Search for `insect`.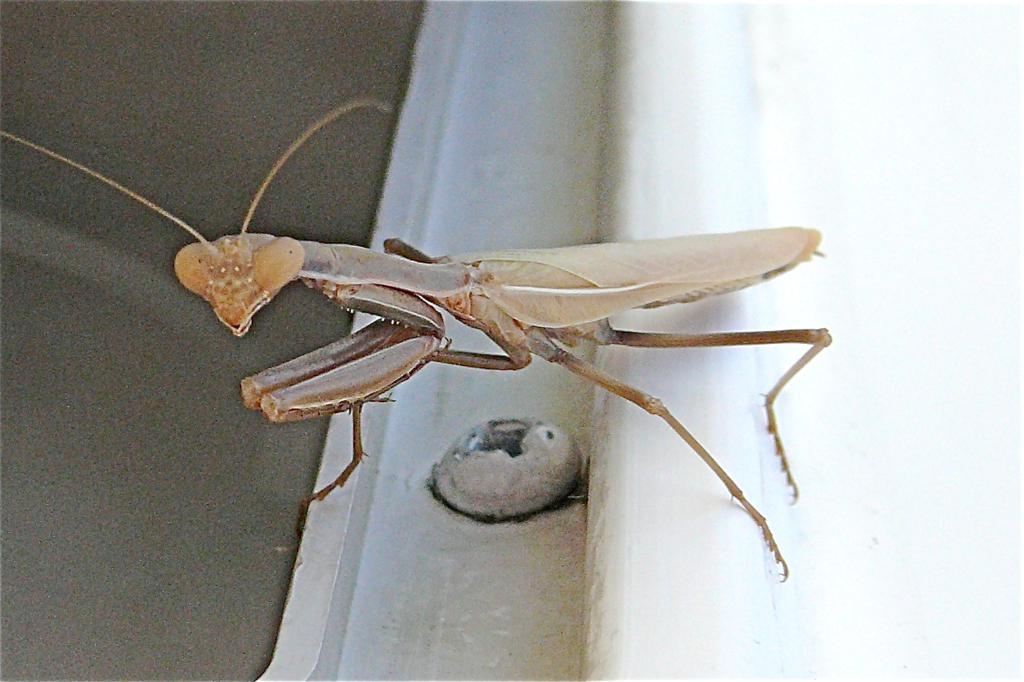
Found at box=[4, 91, 837, 578].
